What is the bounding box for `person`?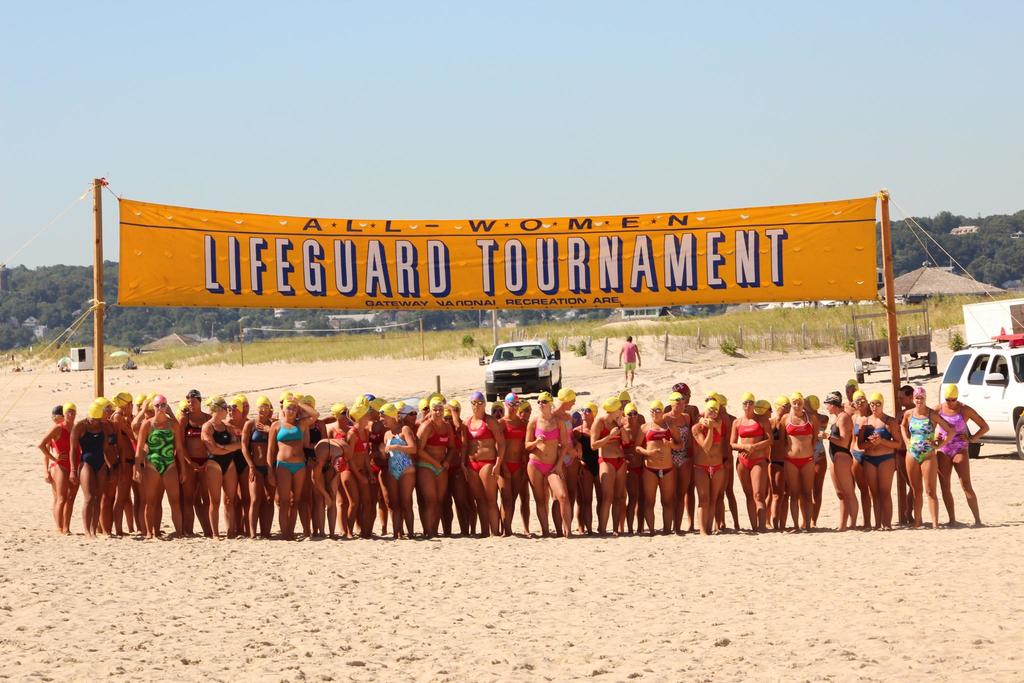
239,395,278,525.
